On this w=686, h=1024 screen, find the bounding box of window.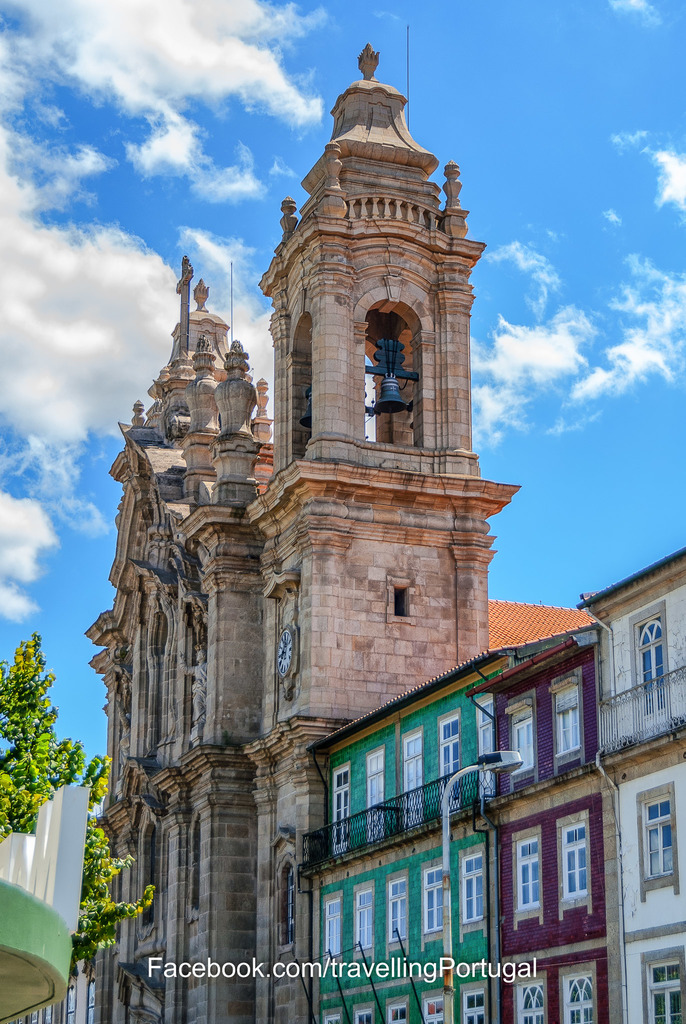
Bounding box: detection(516, 970, 549, 1023).
